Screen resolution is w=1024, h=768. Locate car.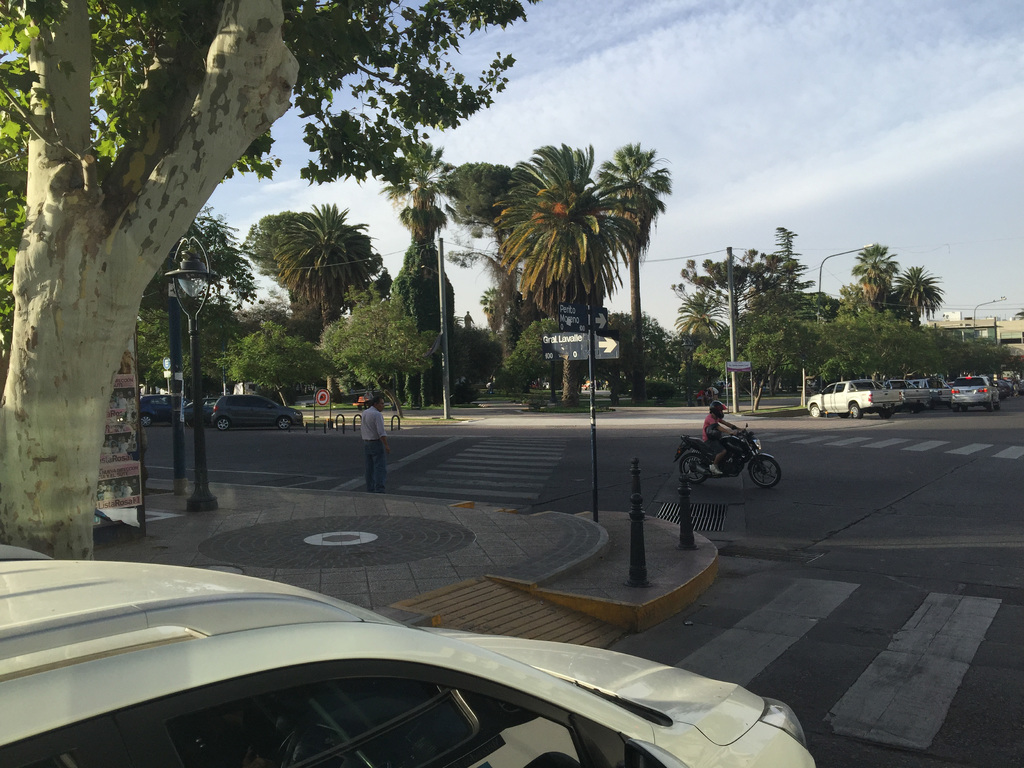
{"left": 210, "top": 395, "right": 302, "bottom": 430}.
